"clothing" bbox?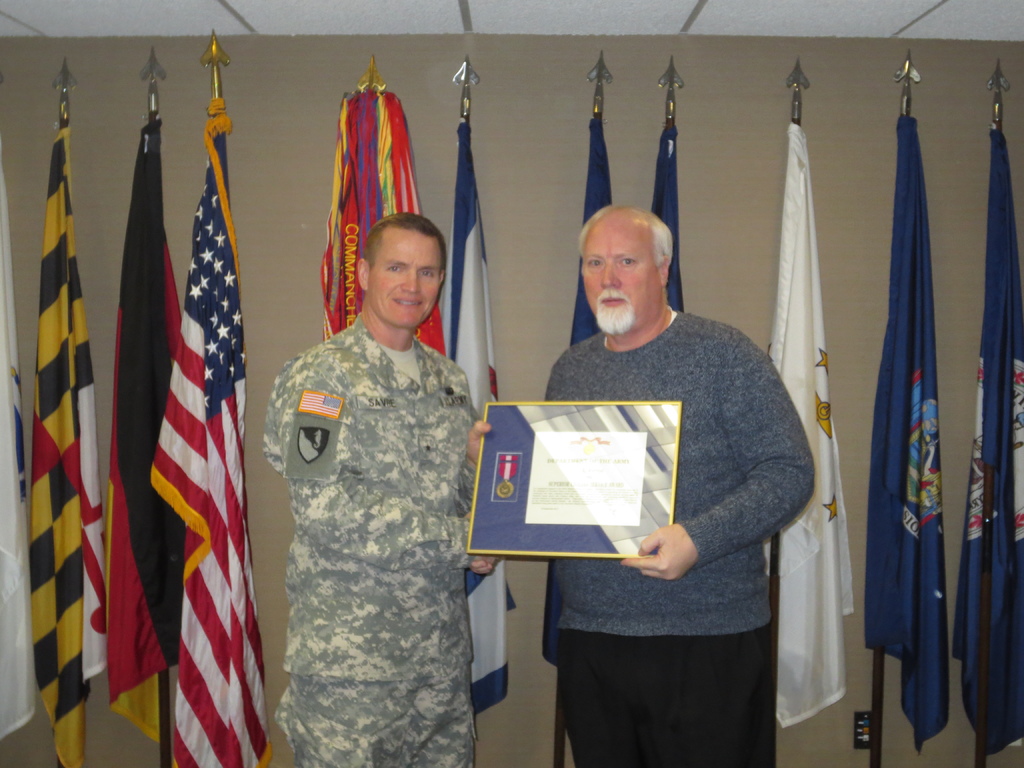
(left=531, top=300, right=826, bottom=767)
